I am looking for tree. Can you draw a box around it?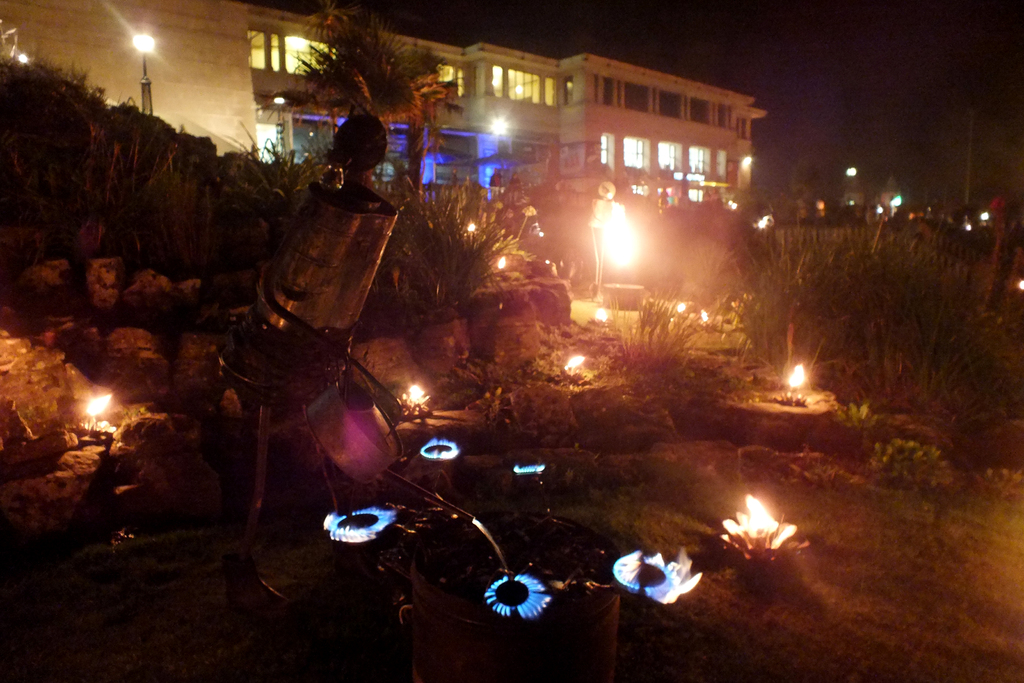
Sure, the bounding box is l=300, t=0, r=394, b=176.
